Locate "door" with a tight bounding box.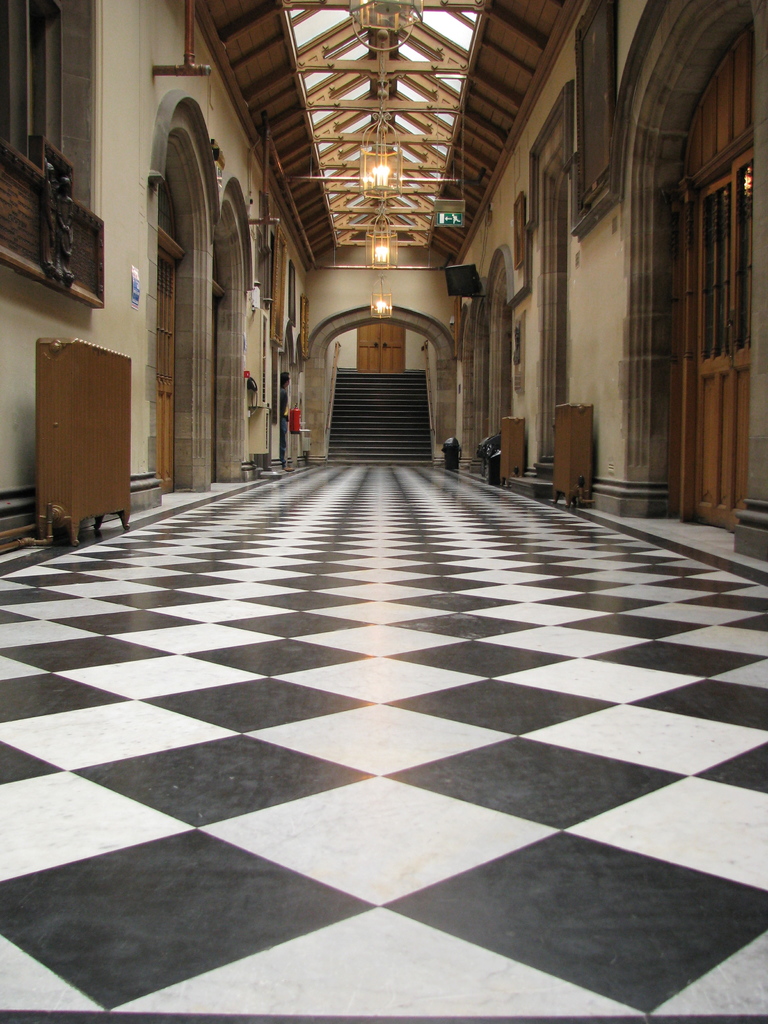
crop(688, 178, 728, 521).
